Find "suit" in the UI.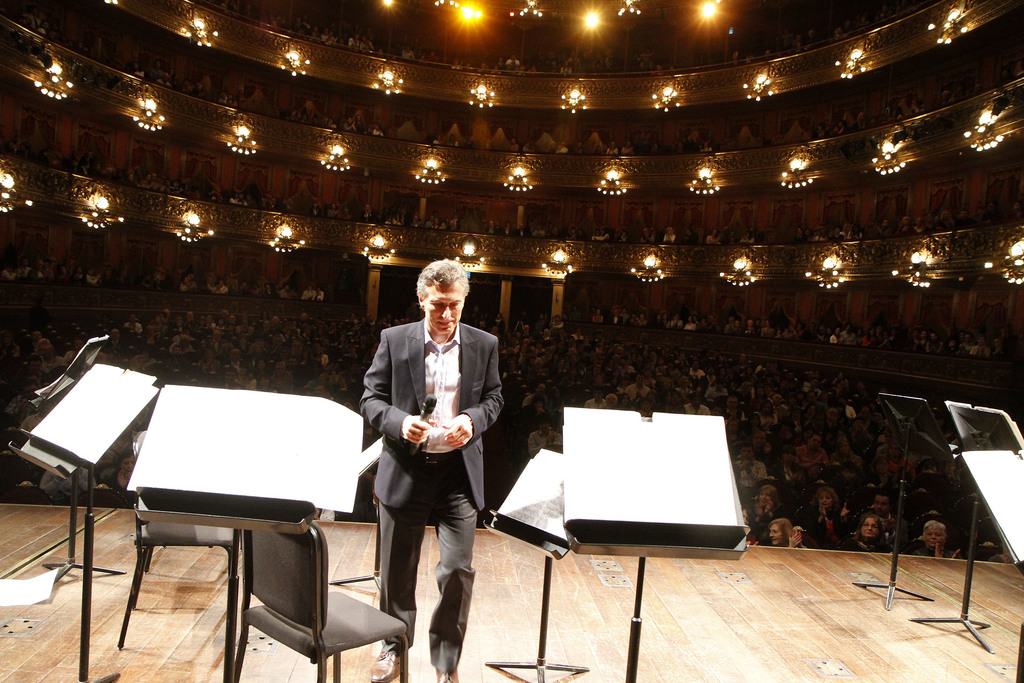
UI element at 363/288/494/660.
